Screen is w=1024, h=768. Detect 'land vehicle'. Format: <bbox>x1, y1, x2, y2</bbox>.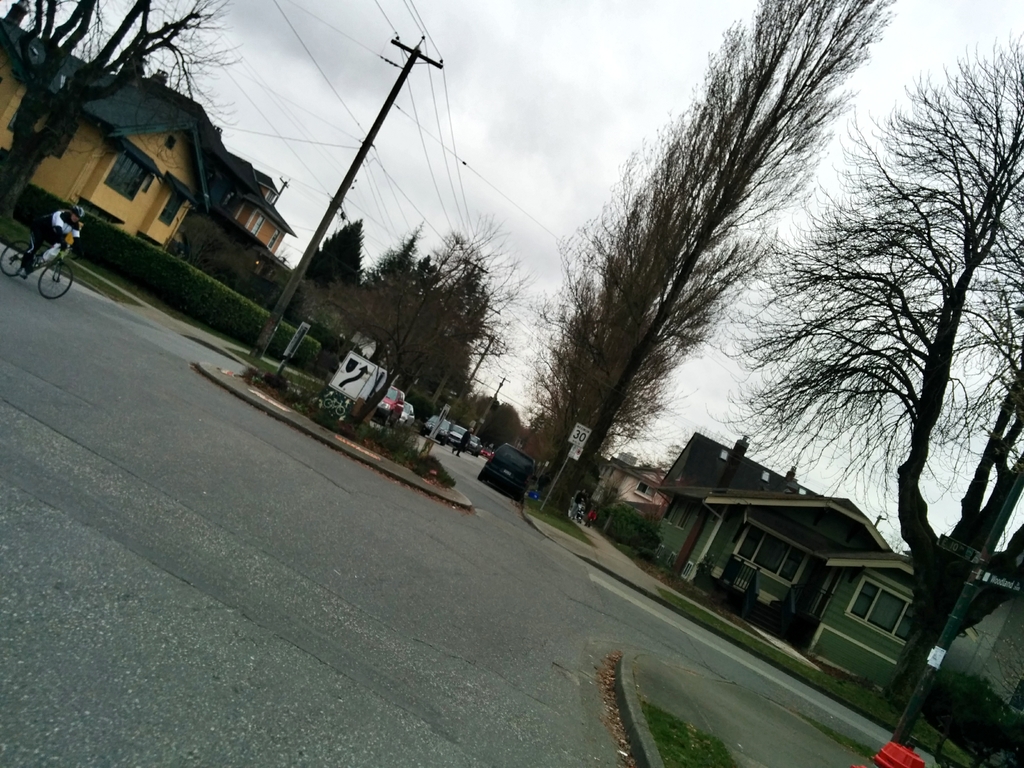
<bbox>481, 445, 495, 460</bbox>.
